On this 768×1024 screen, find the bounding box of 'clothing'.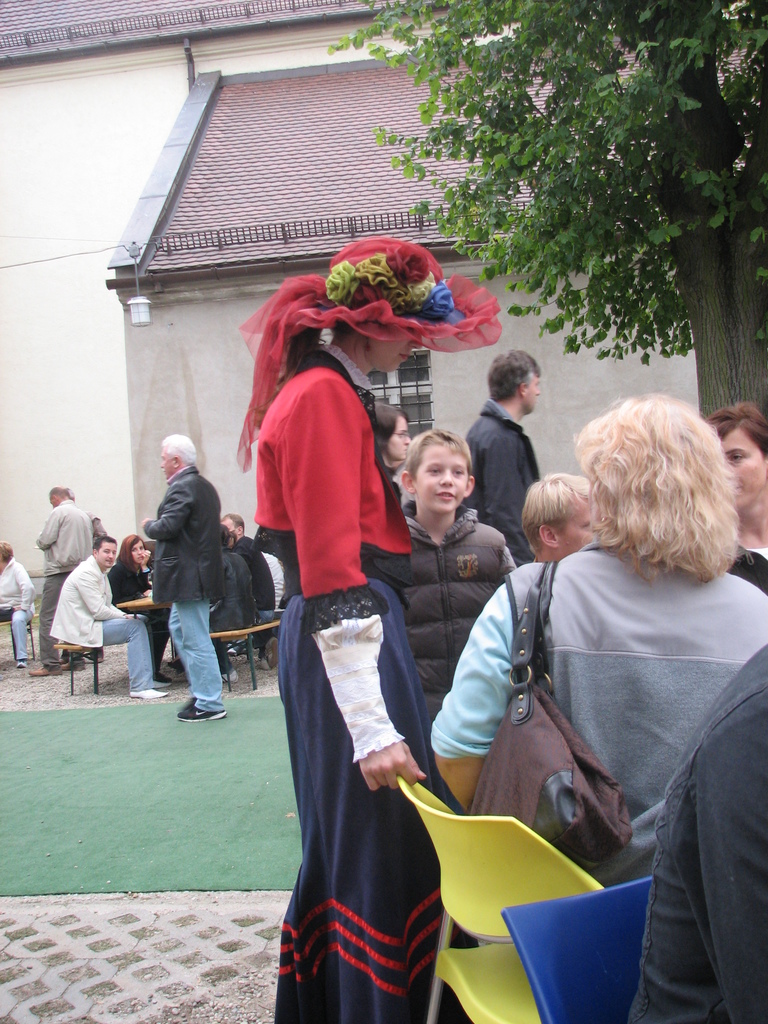
Bounding box: BBox(43, 499, 95, 604).
